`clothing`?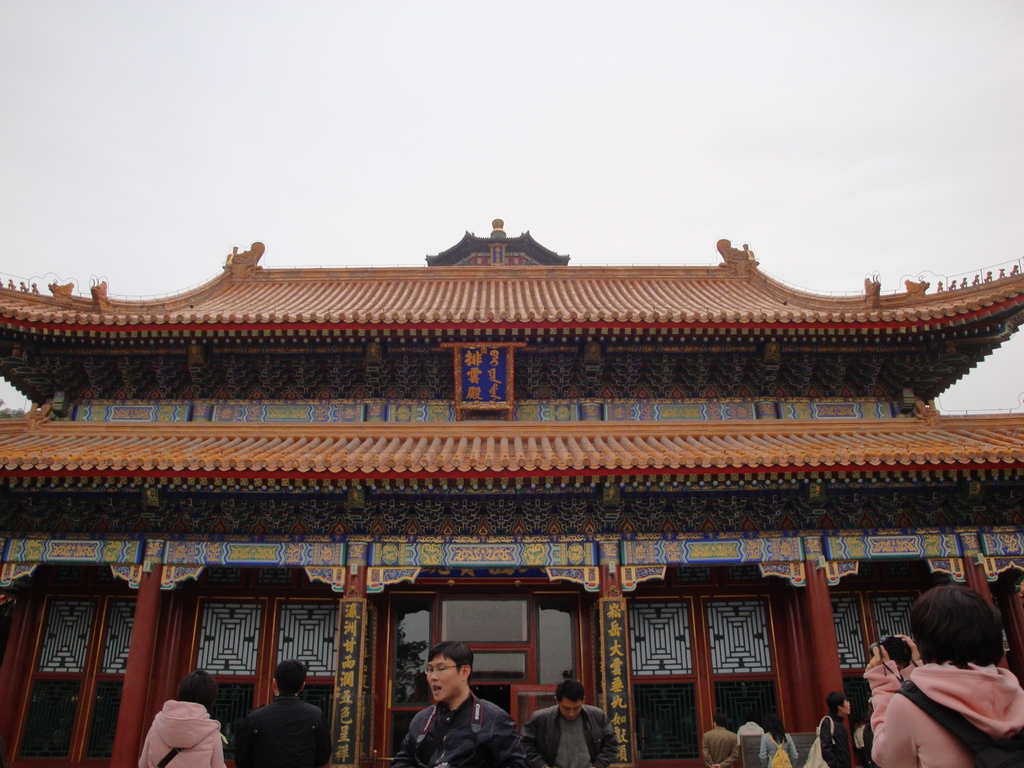
bbox=(391, 692, 530, 767)
